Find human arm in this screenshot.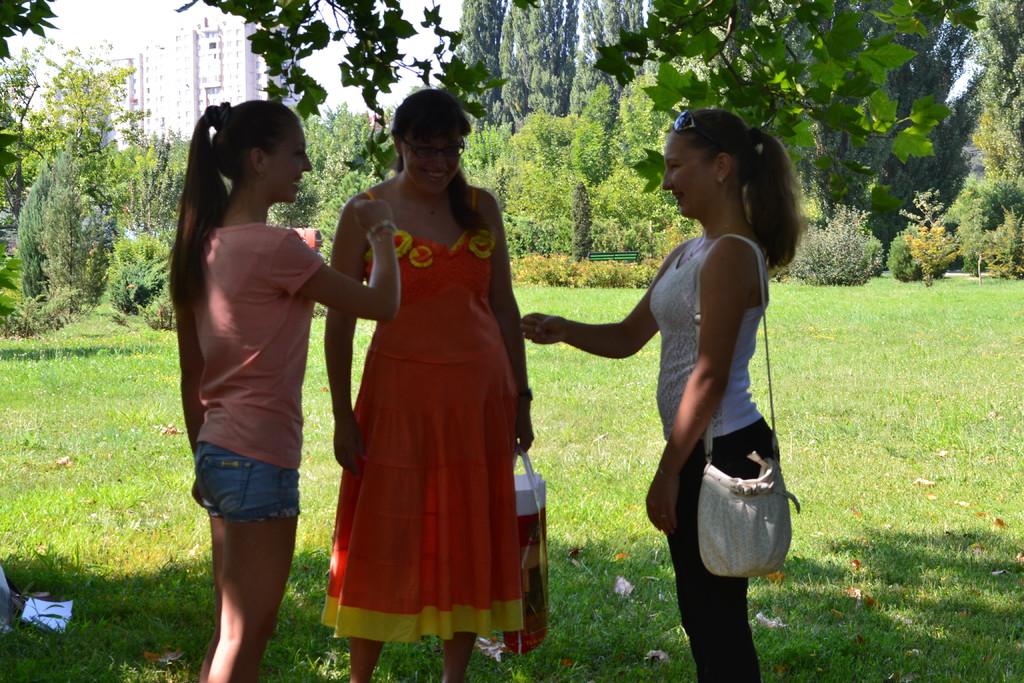
The bounding box for human arm is {"left": 637, "top": 238, "right": 758, "bottom": 537}.
